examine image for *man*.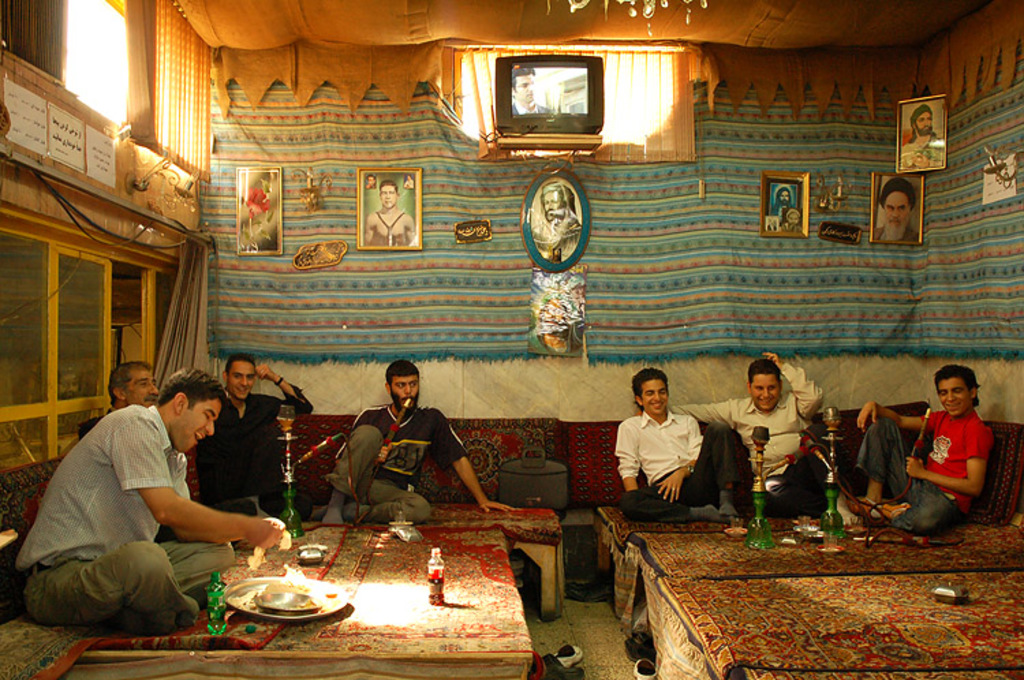
Examination result: bbox=(620, 367, 762, 520).
